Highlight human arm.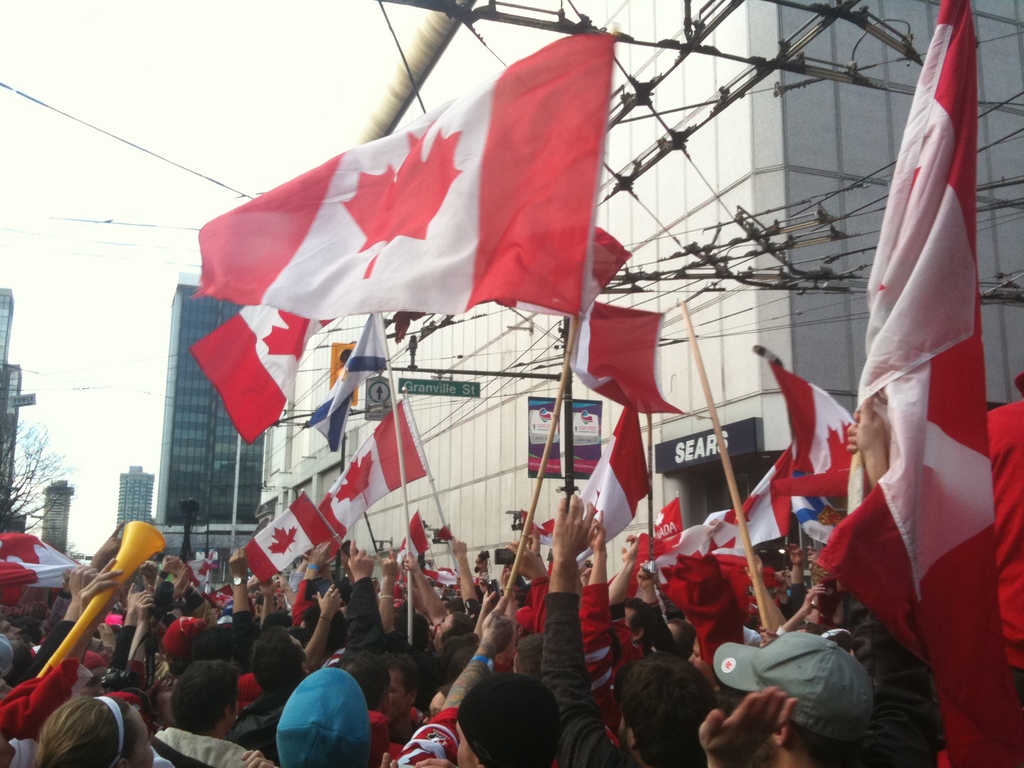
Highlighted region: BBox(840, 387, 941, 742).
